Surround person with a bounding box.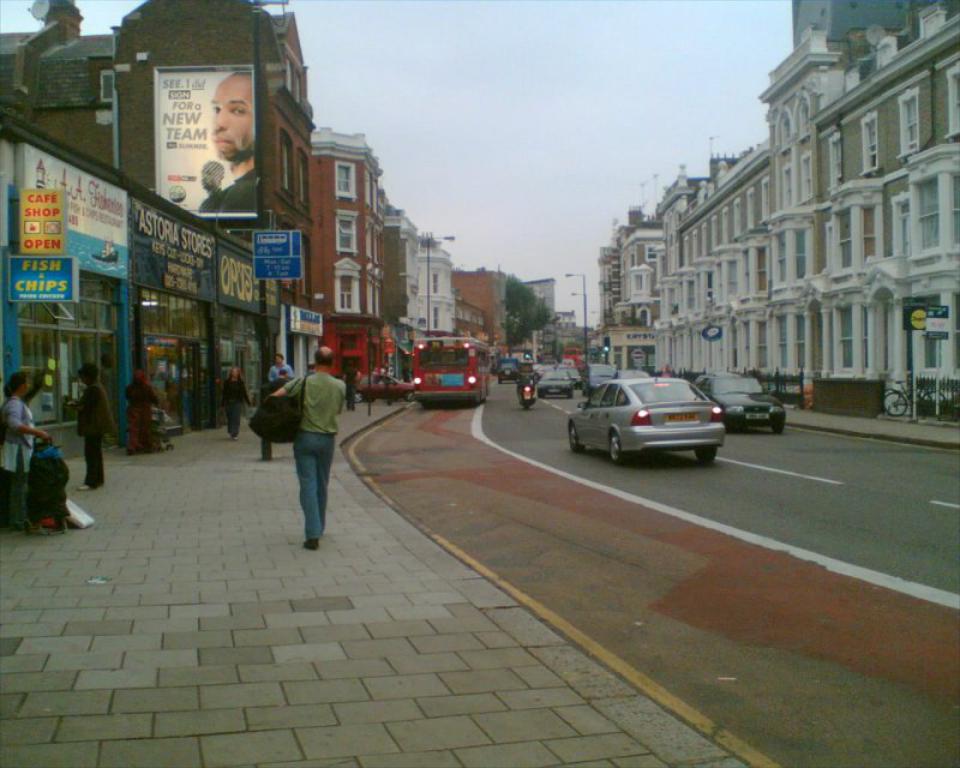
<bbox>202, 68, 256, 212</bbox>.
